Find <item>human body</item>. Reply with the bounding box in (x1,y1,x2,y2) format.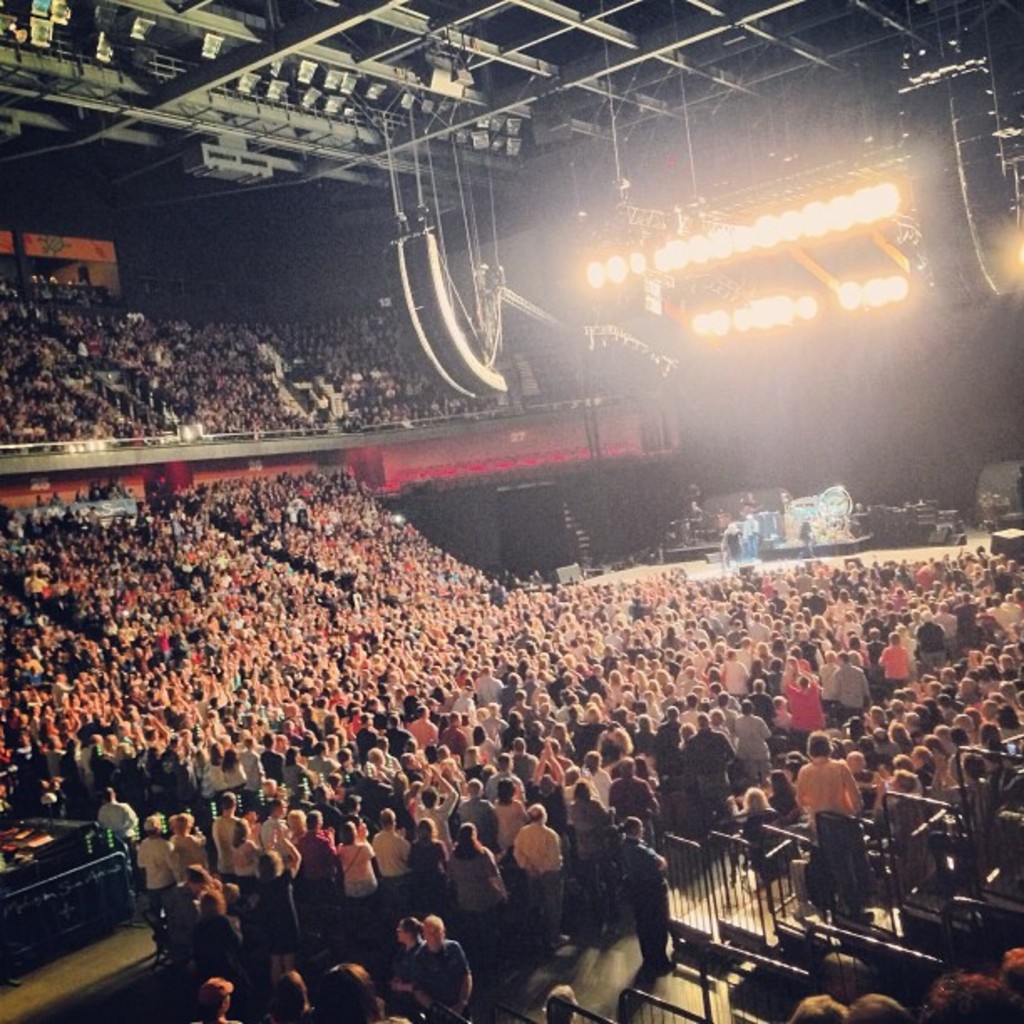
(452,780,497,847).
